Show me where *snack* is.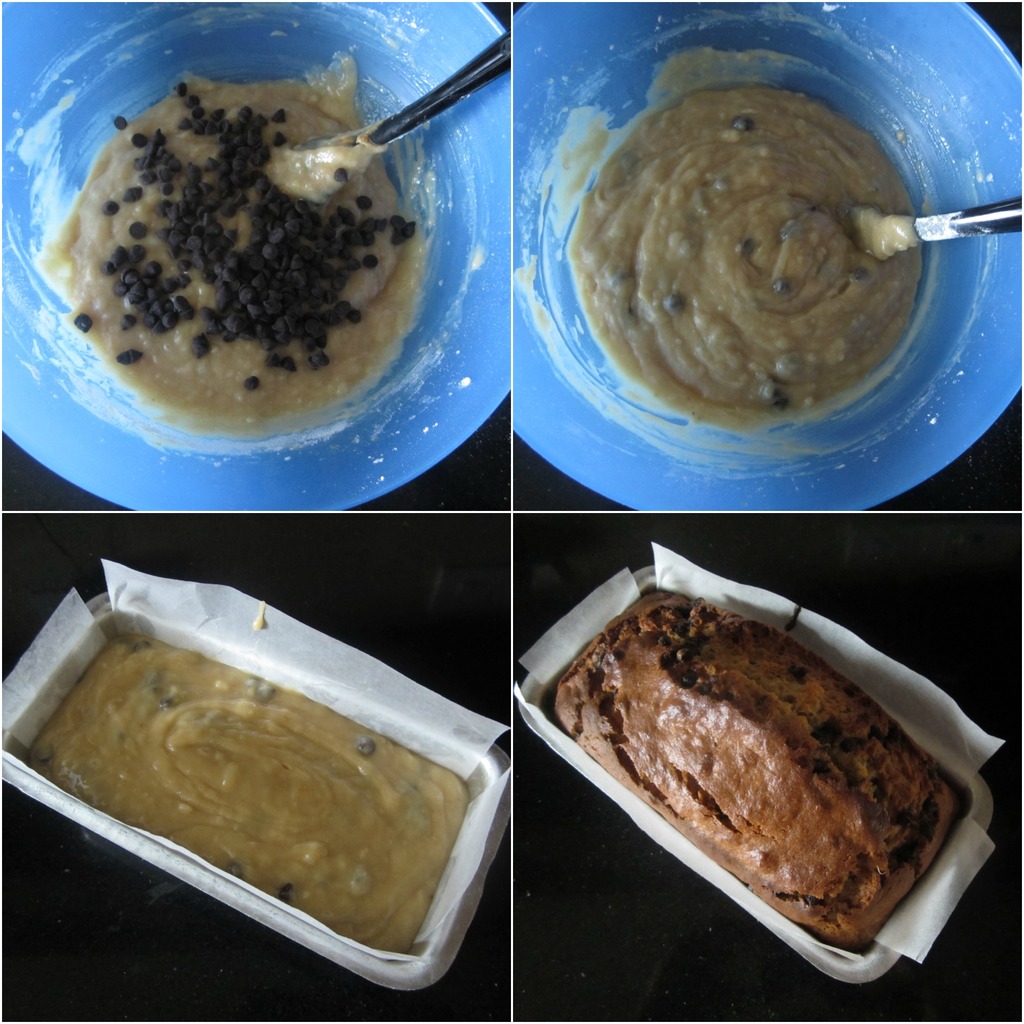
*snack* is at detection(24, 627, 476, 961).
